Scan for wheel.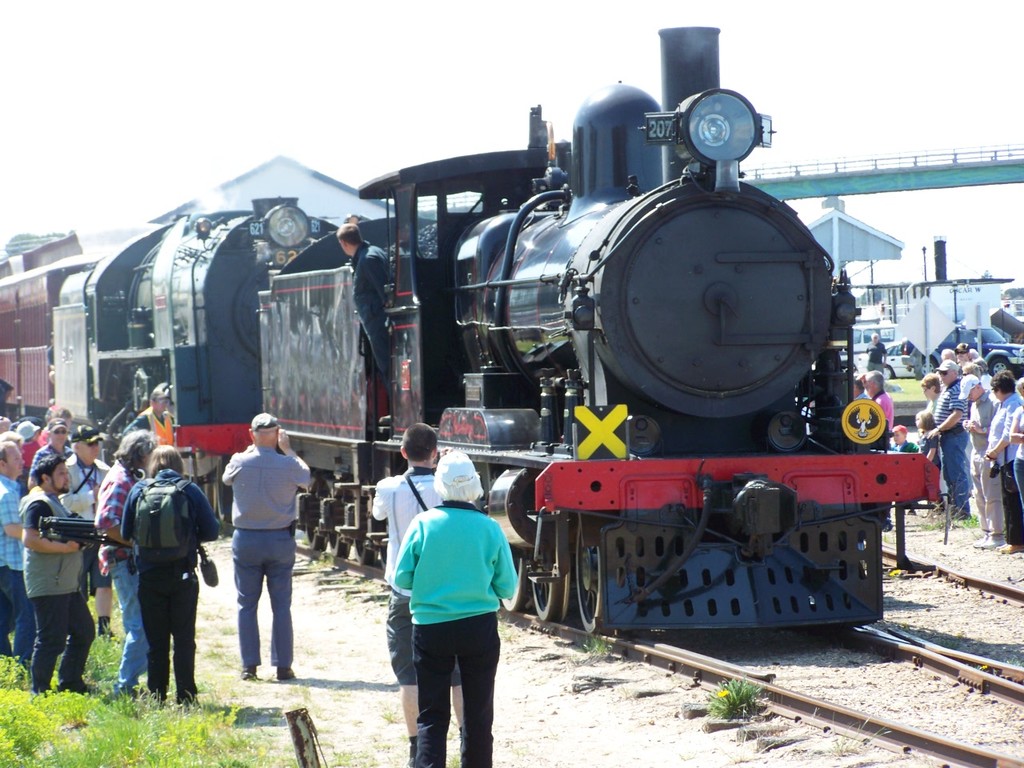
Scan result: region(359, 545, 377, 570).
